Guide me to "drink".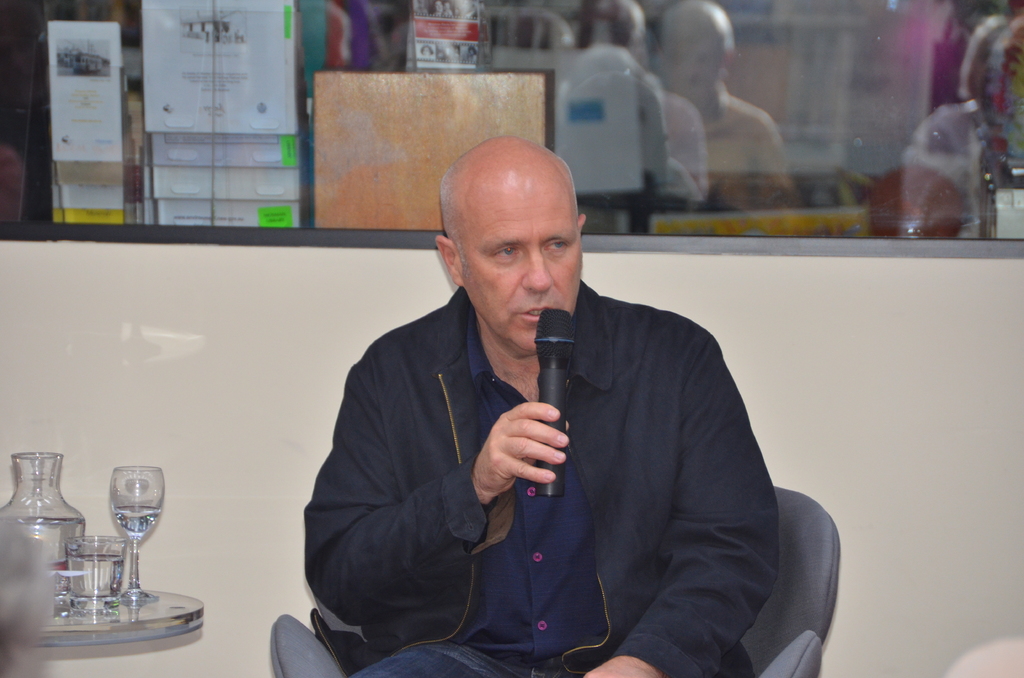
Guidance: (left=63, top=550, right=124, bottom=618).
